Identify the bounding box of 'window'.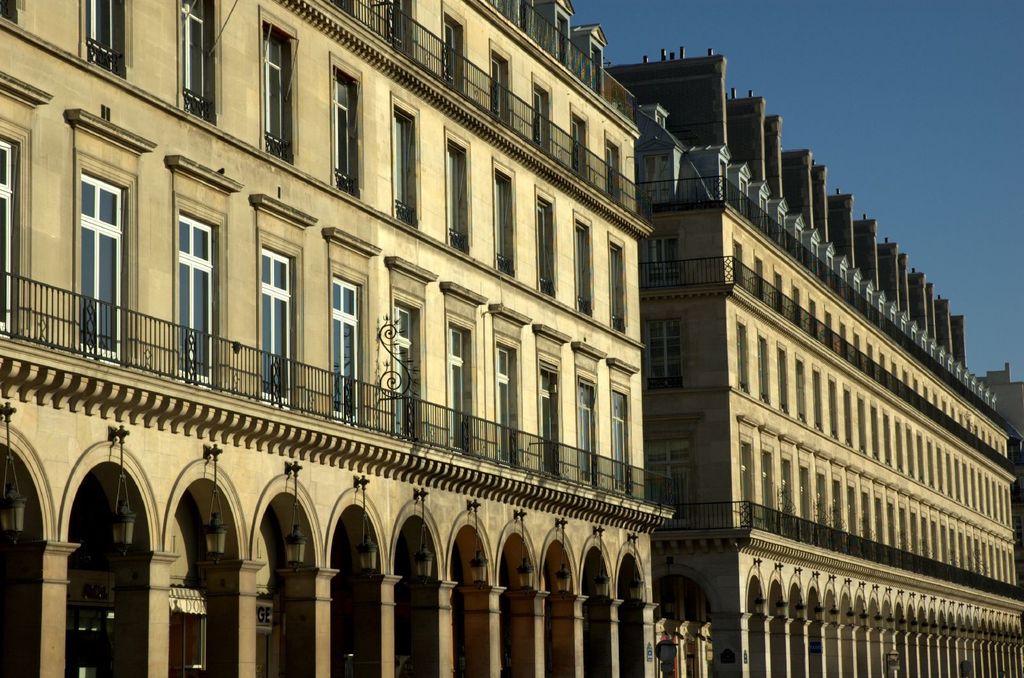
(81,175,124,368).
